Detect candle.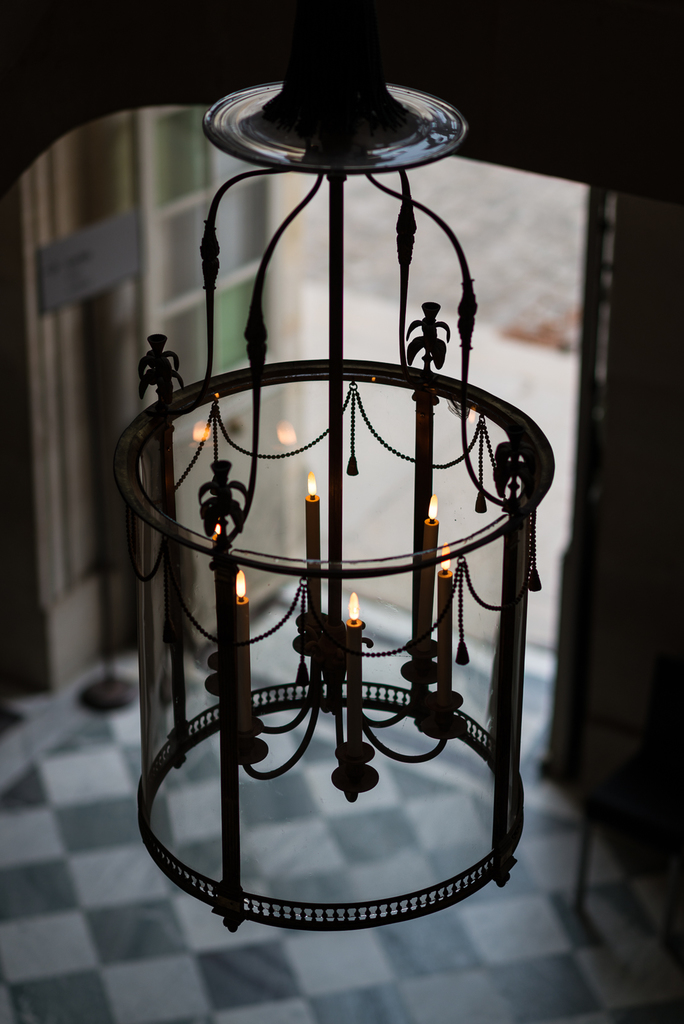
Detected at region(304, 500, 323, 610).
